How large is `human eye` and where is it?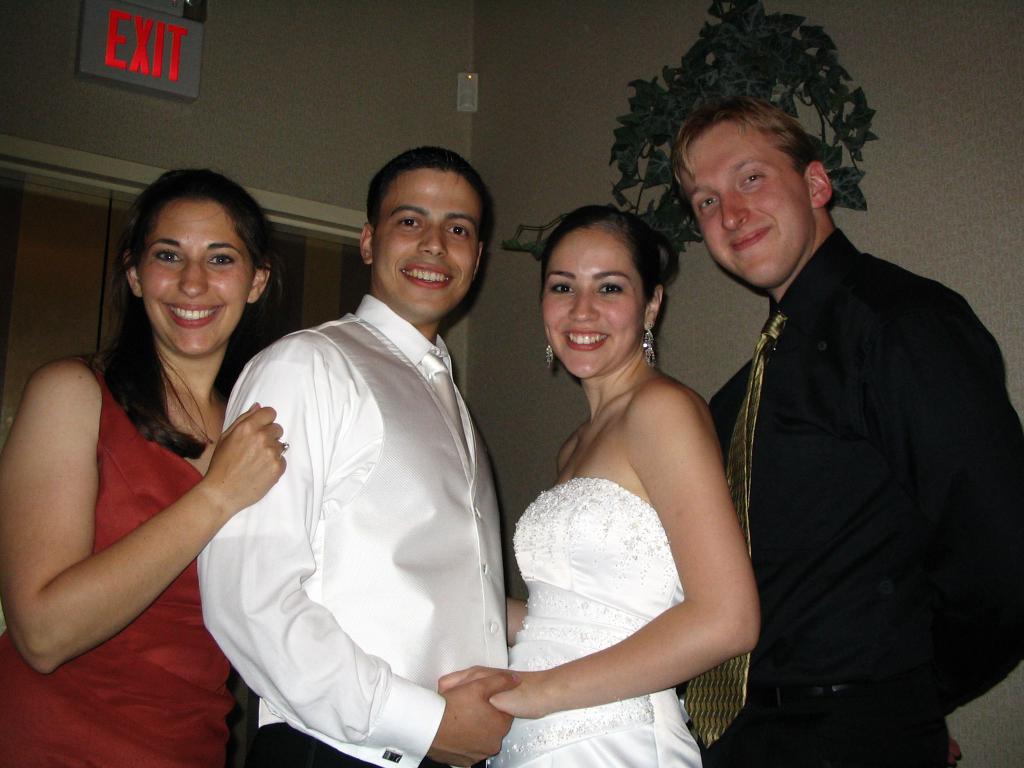
Bounding box: <bbox>206, 249, 238, 273</bbox>.
